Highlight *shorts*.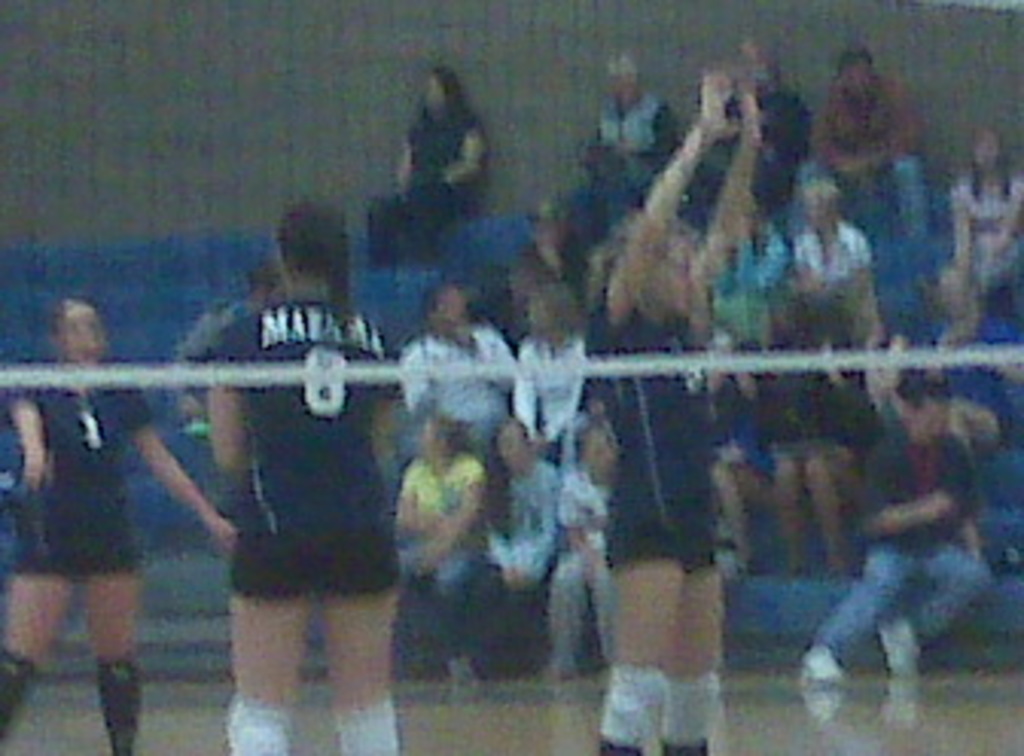
Highlighted region: <region>610, 488, 713, 567</region>.
